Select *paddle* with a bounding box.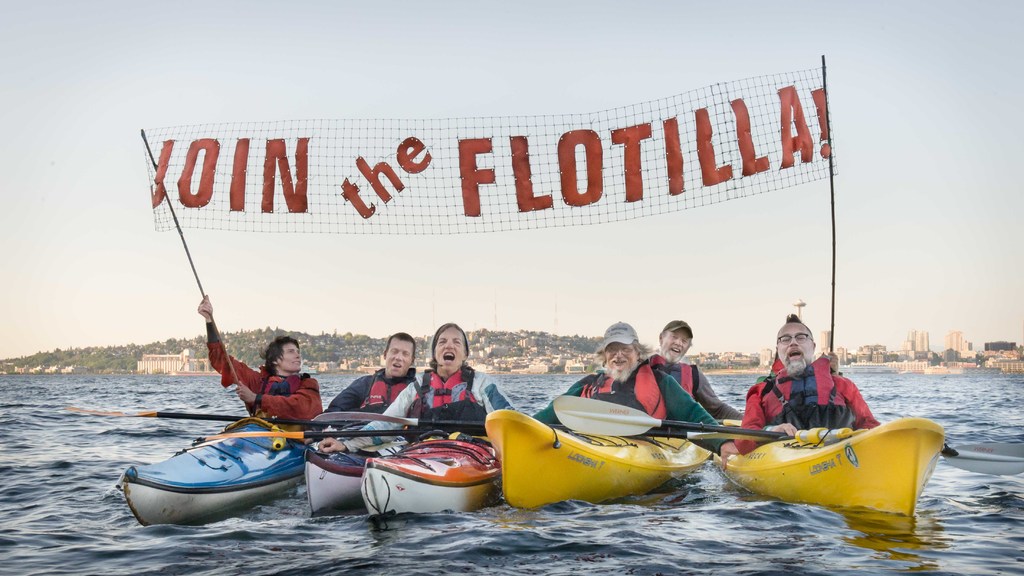
x1=69, y1=405, x2=312, y2=426.
